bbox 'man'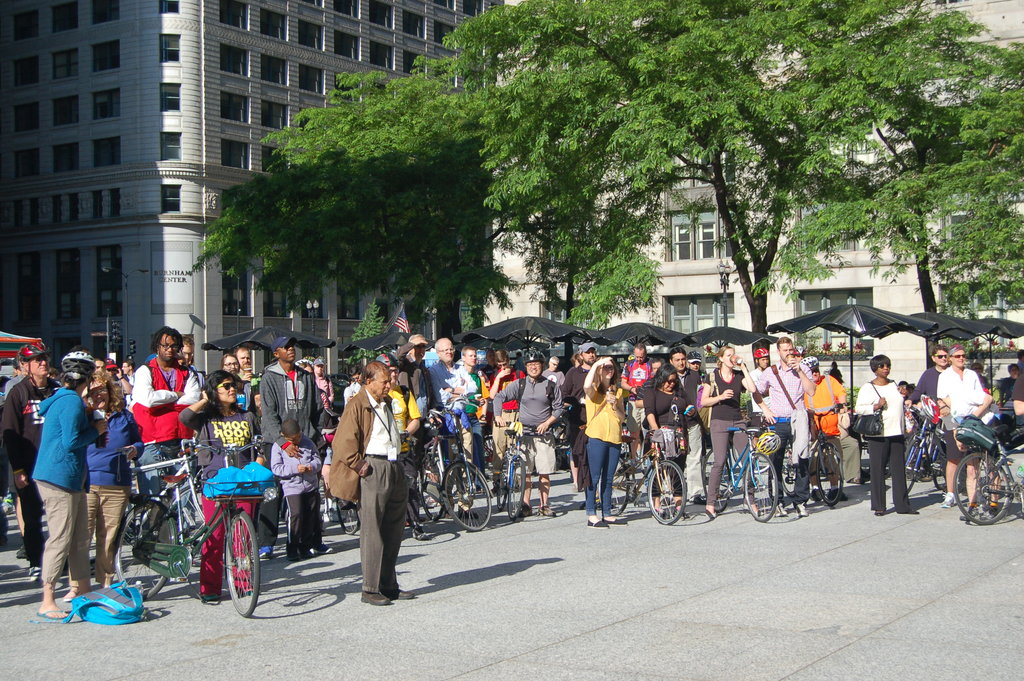
753,334,819,514
